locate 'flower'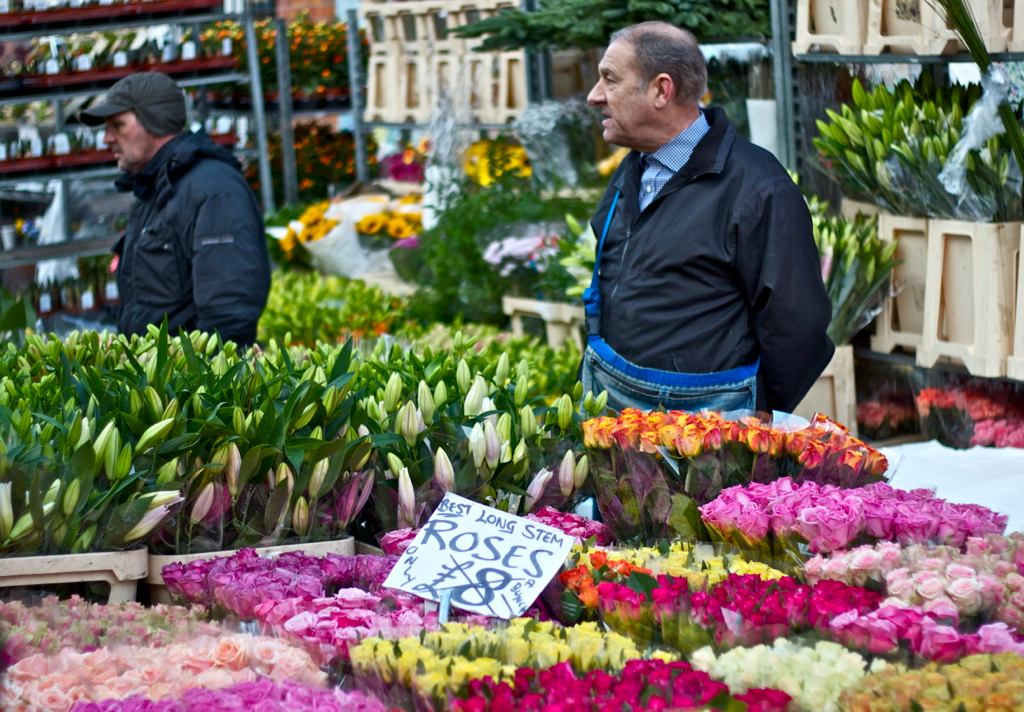
x1=403, y1=147, x2=412, y2=164
